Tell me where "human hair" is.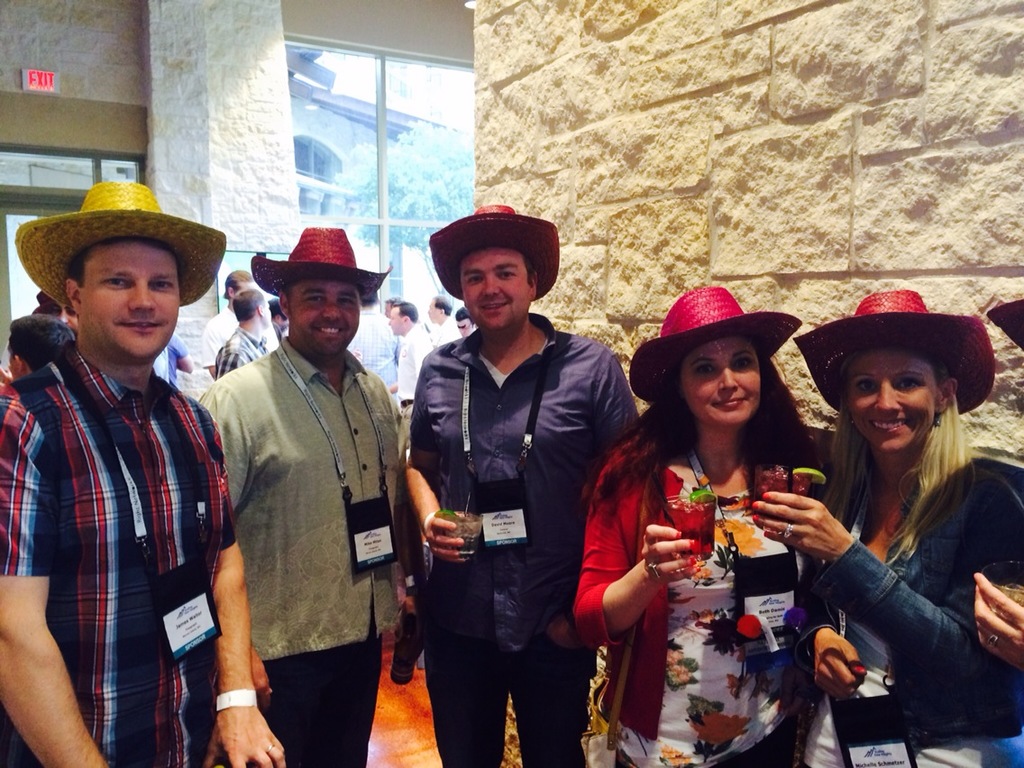
"human hair" is at region(61, 233, 178, 293).
